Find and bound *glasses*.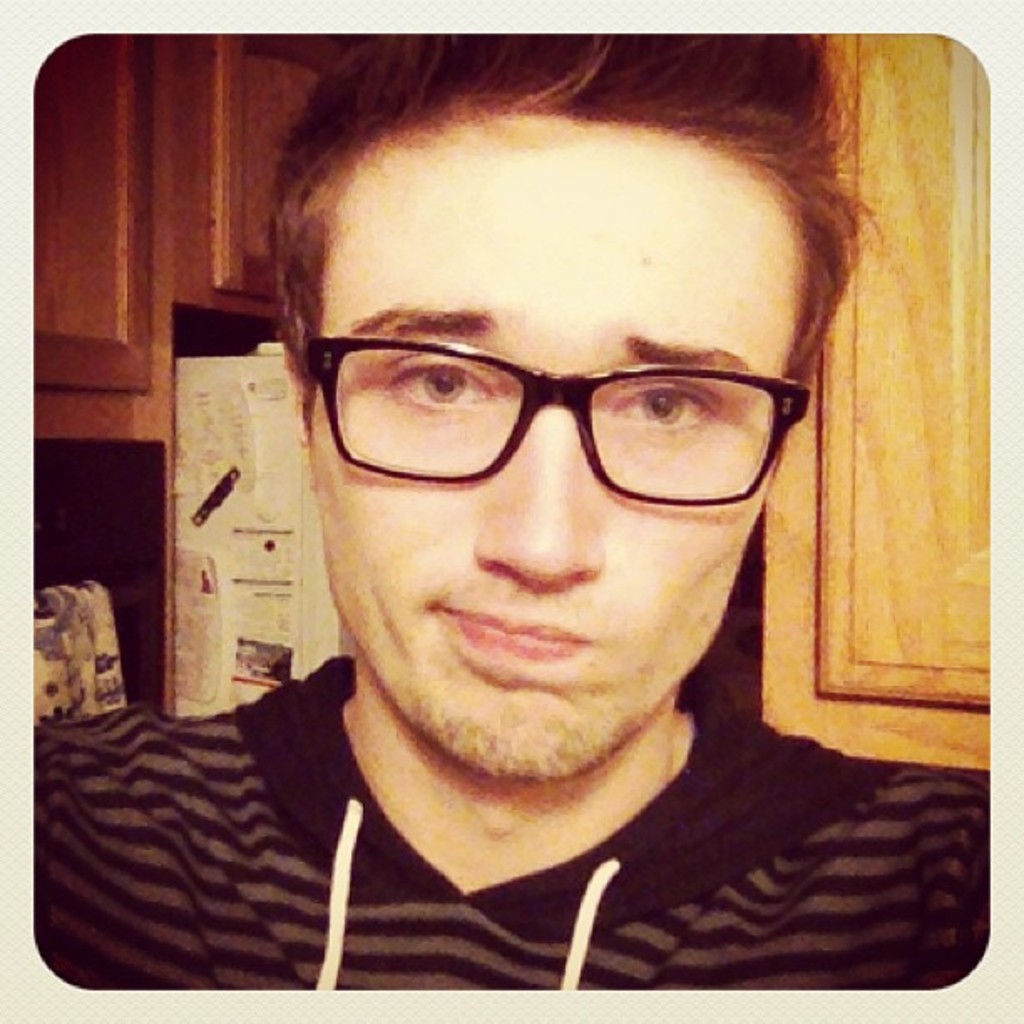
Bound: [left=305, top=323, right=820, bottom=499].
